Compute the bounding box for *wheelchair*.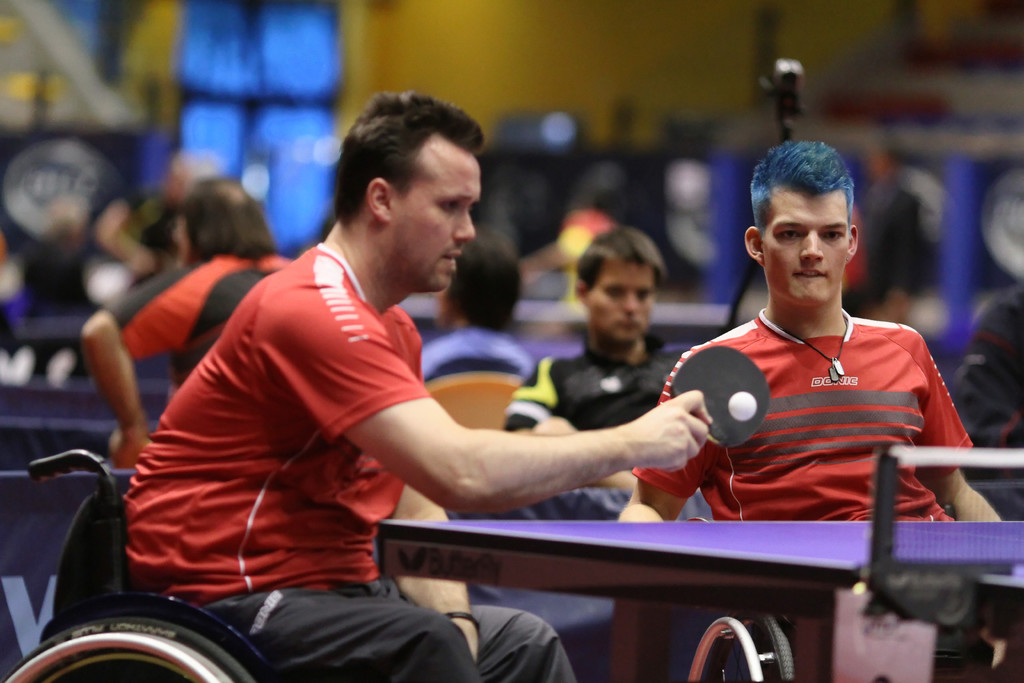
<bbox>0, 421, 506, 682</bbox>.
